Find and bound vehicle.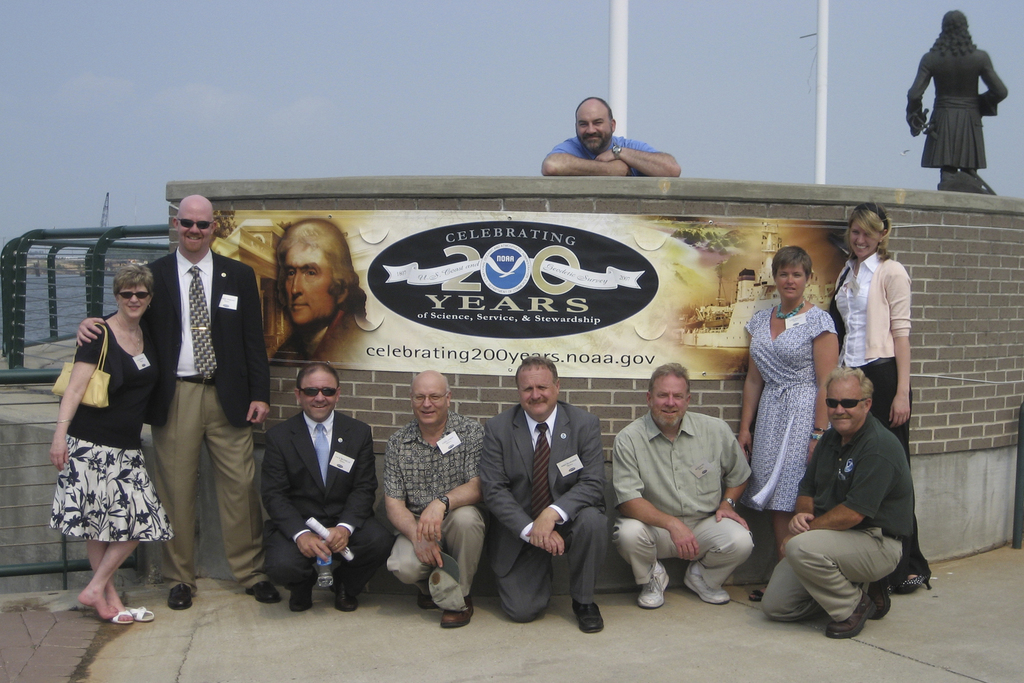
Bound: rect(681, 217, 826, 357).
